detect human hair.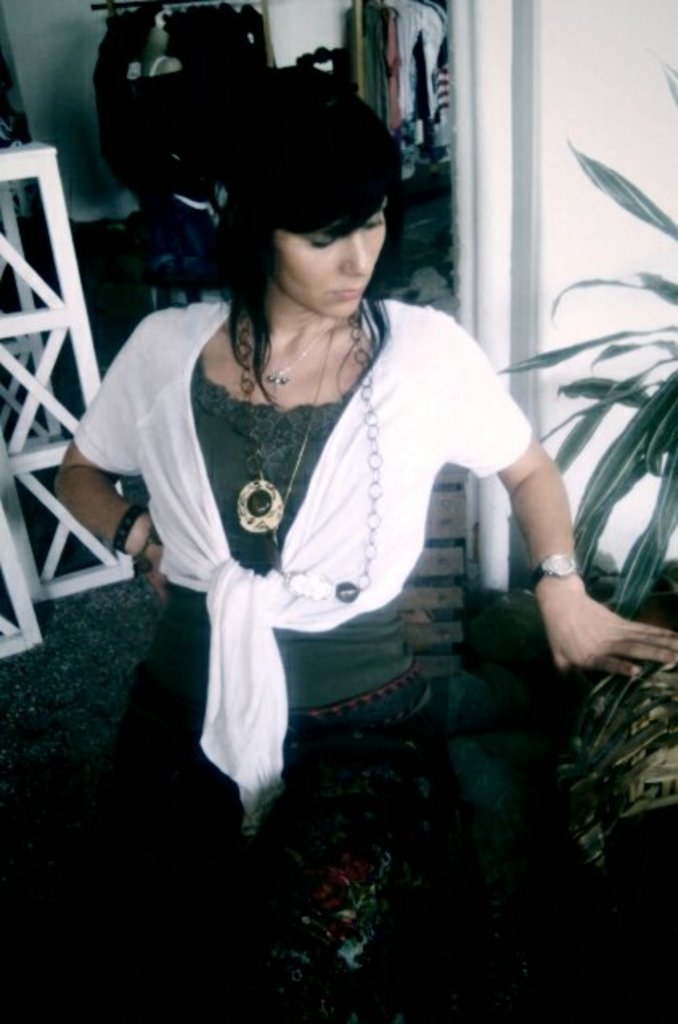
Detected at (186,106,398,360).
